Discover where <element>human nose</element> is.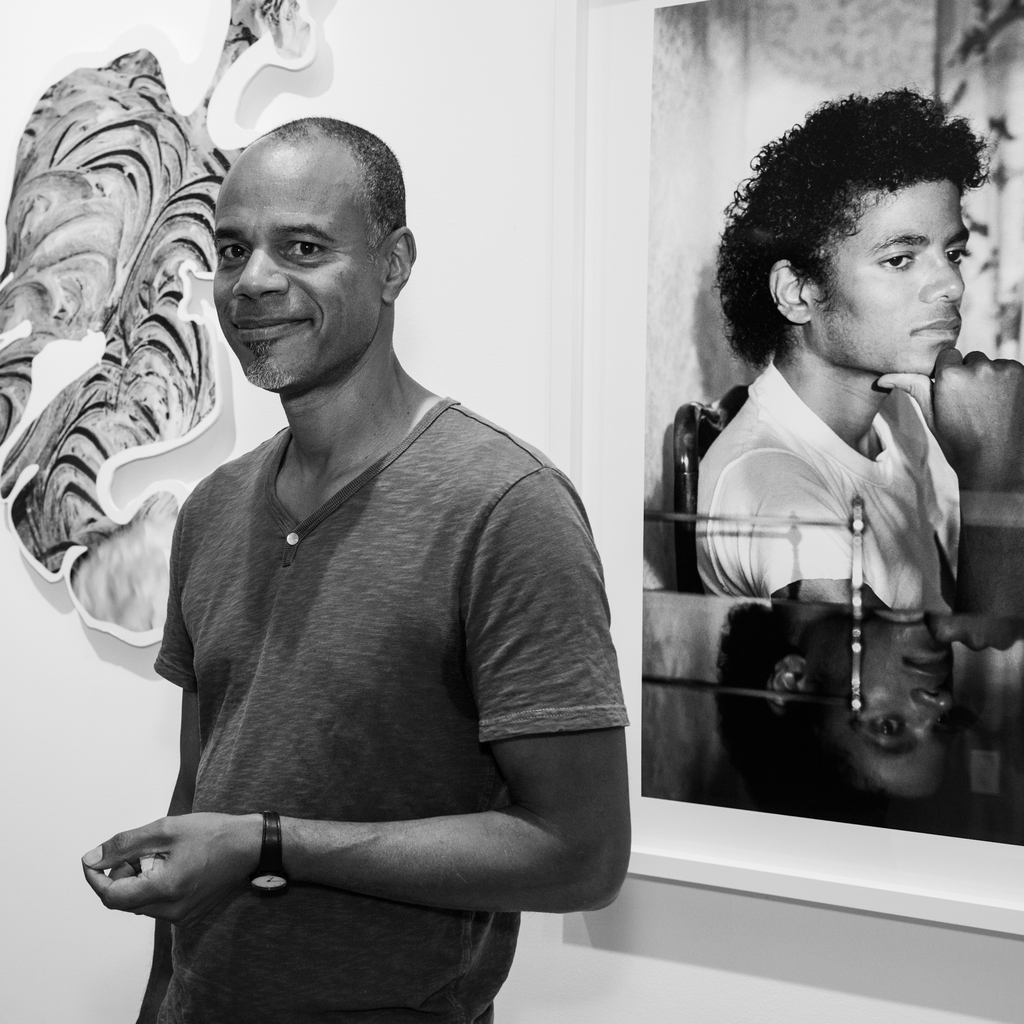
Discovered at {"x1": 924, "y1": 246, "x2": 964, "y2": 303}.
